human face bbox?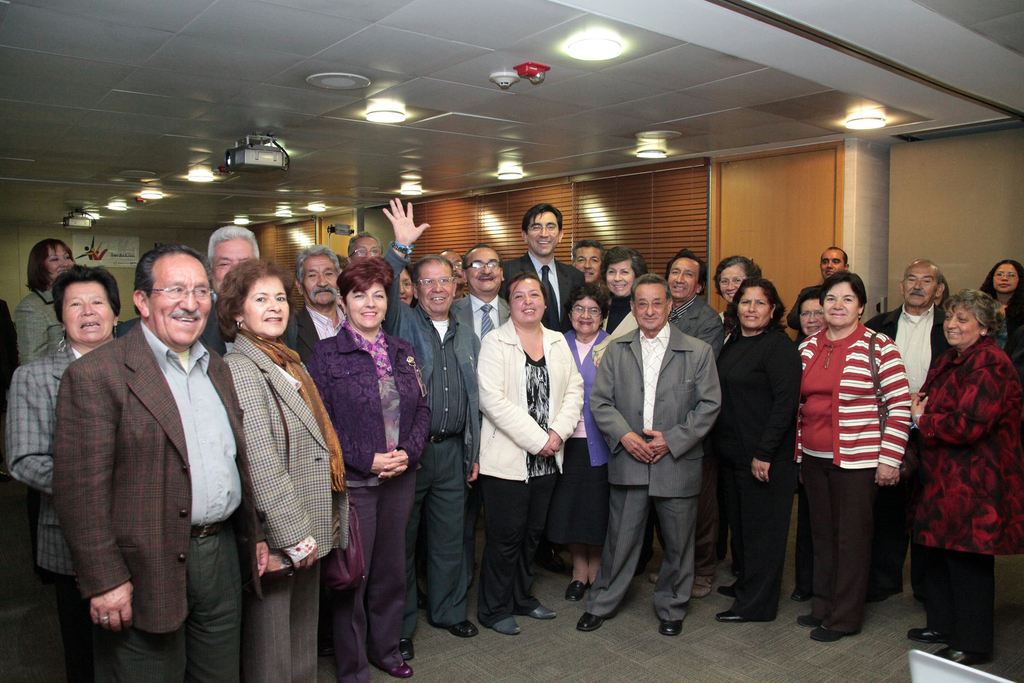
crop(504, 276, 543, 328)
